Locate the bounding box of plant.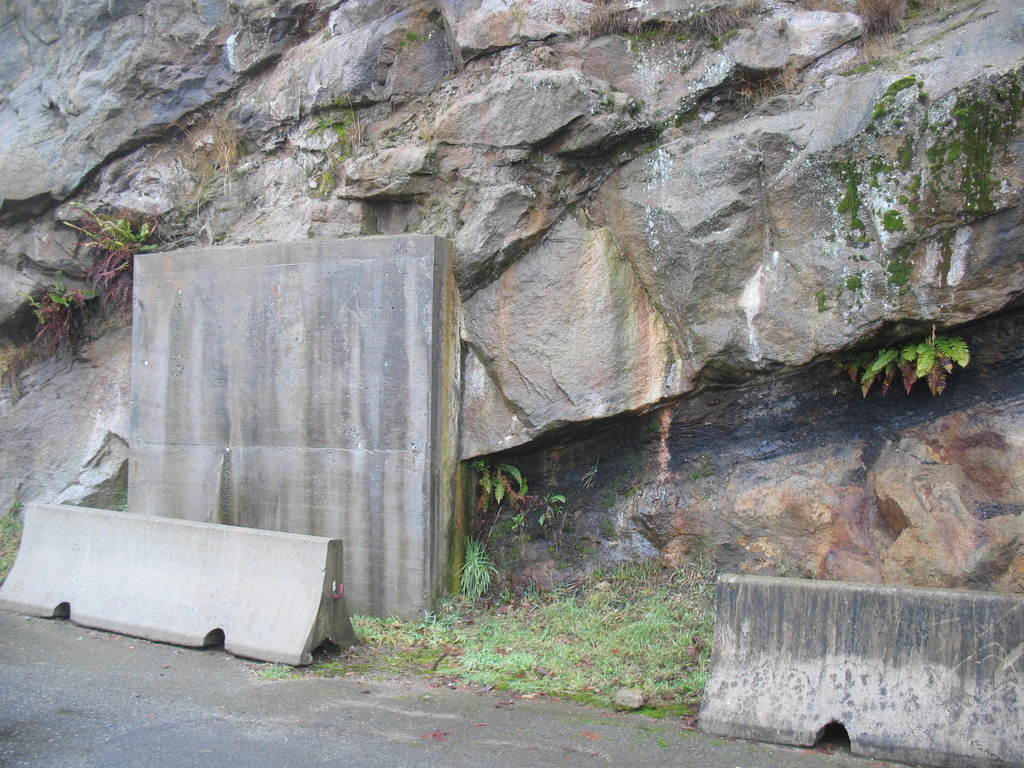
Bounding box: [467, 463, 567, 543].
